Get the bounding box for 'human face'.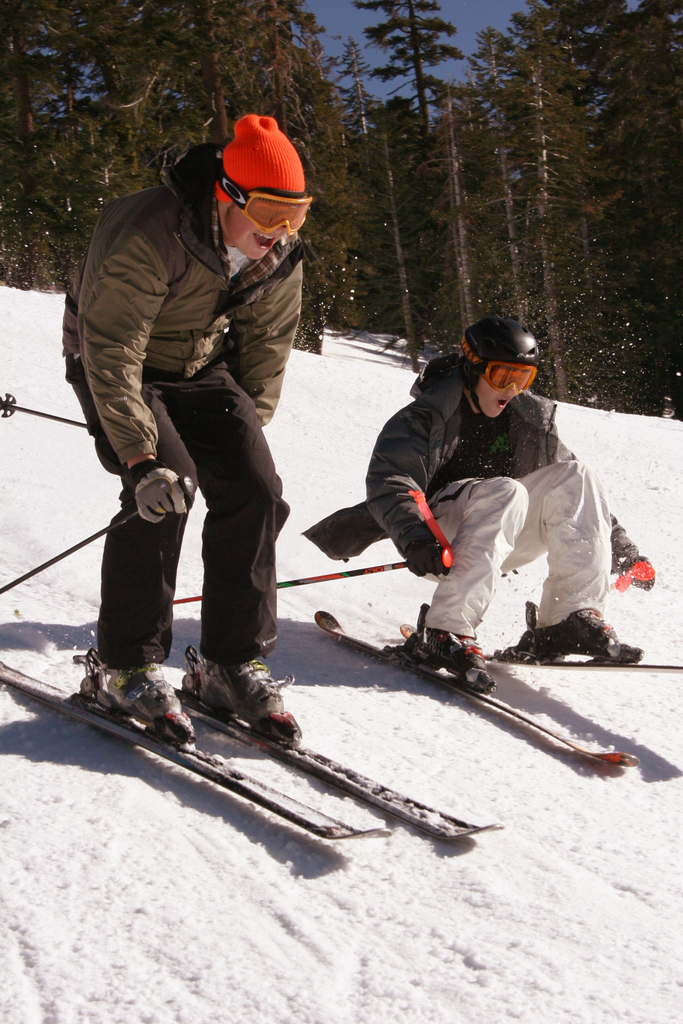
(x1=226, y1=204, x2=283, y2=260).
